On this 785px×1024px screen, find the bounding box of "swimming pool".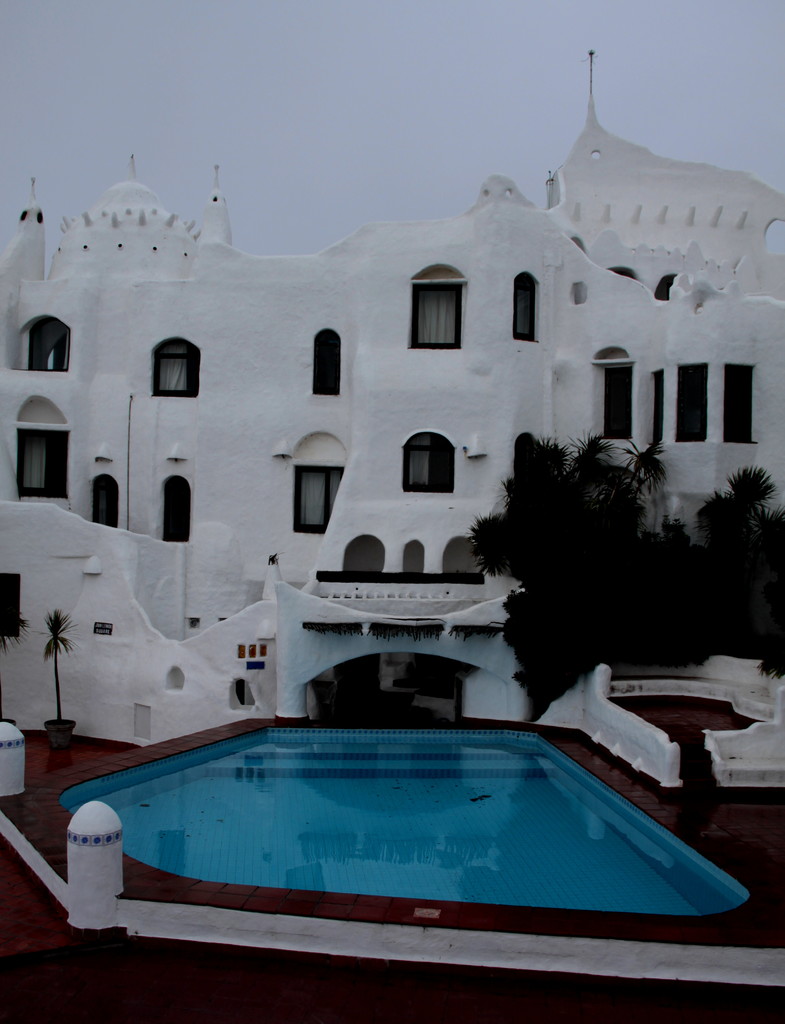
Bounding box: [48,726,748,959].
